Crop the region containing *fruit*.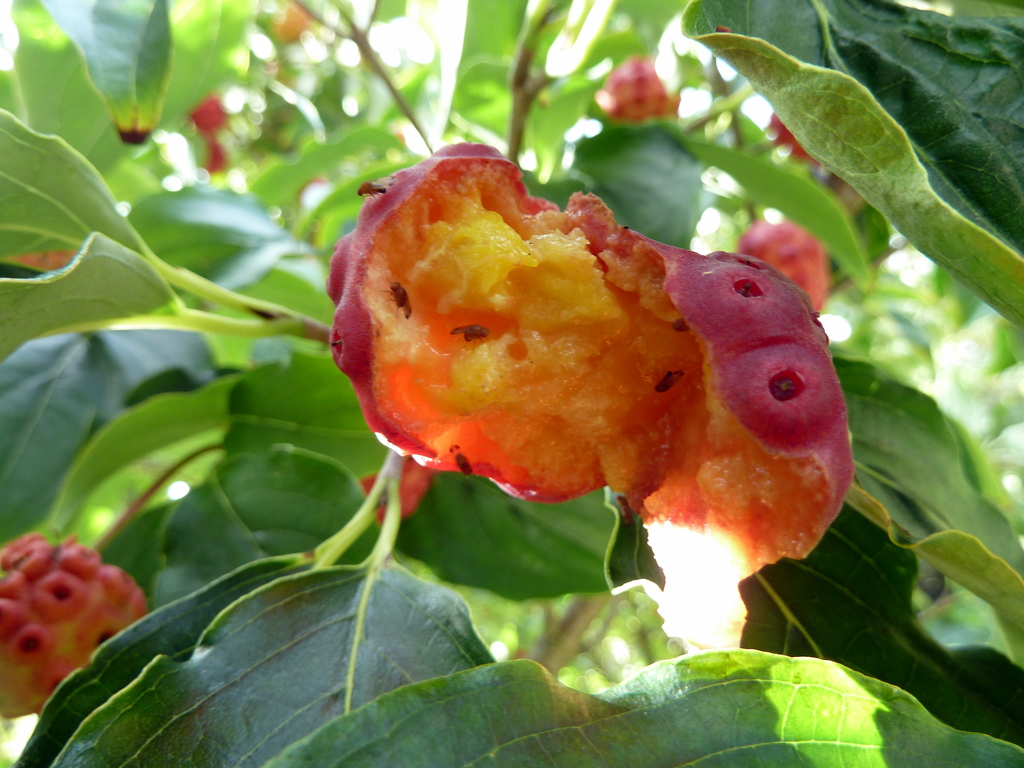
Crop region: locate(0, 529, 147, 721).
